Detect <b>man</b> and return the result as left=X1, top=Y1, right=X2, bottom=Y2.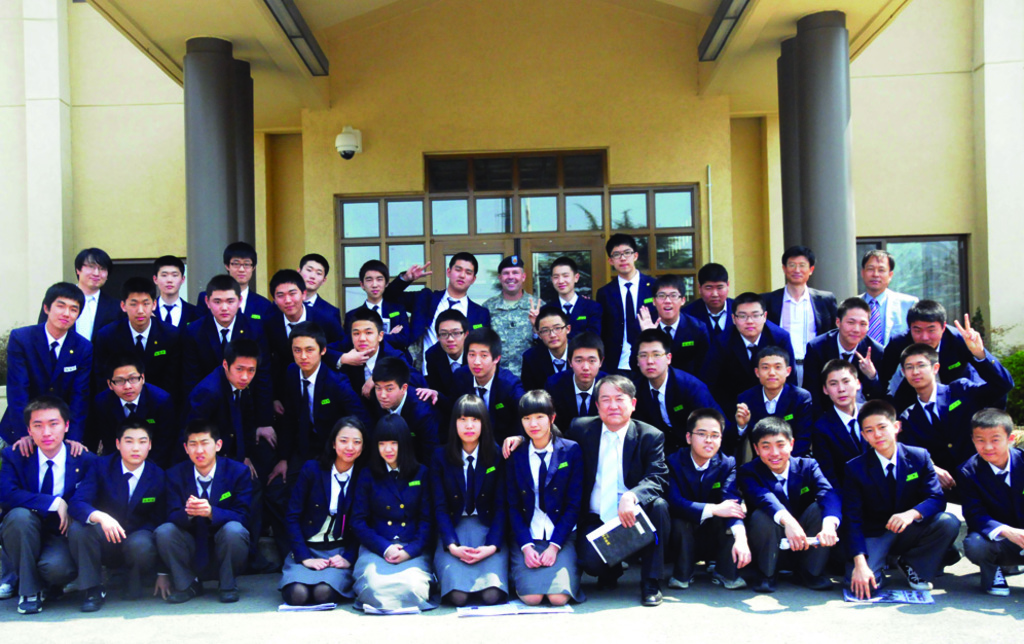
left=537, top=255, right=600, bottom=343.
